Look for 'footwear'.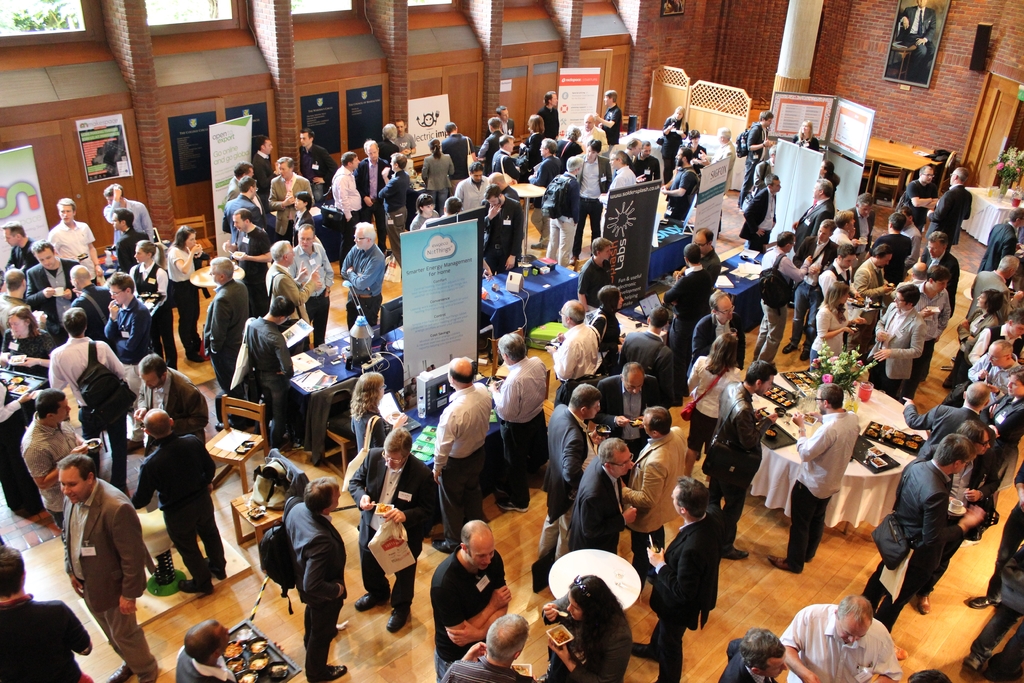
Found: box(766, 556, 799, 571).
